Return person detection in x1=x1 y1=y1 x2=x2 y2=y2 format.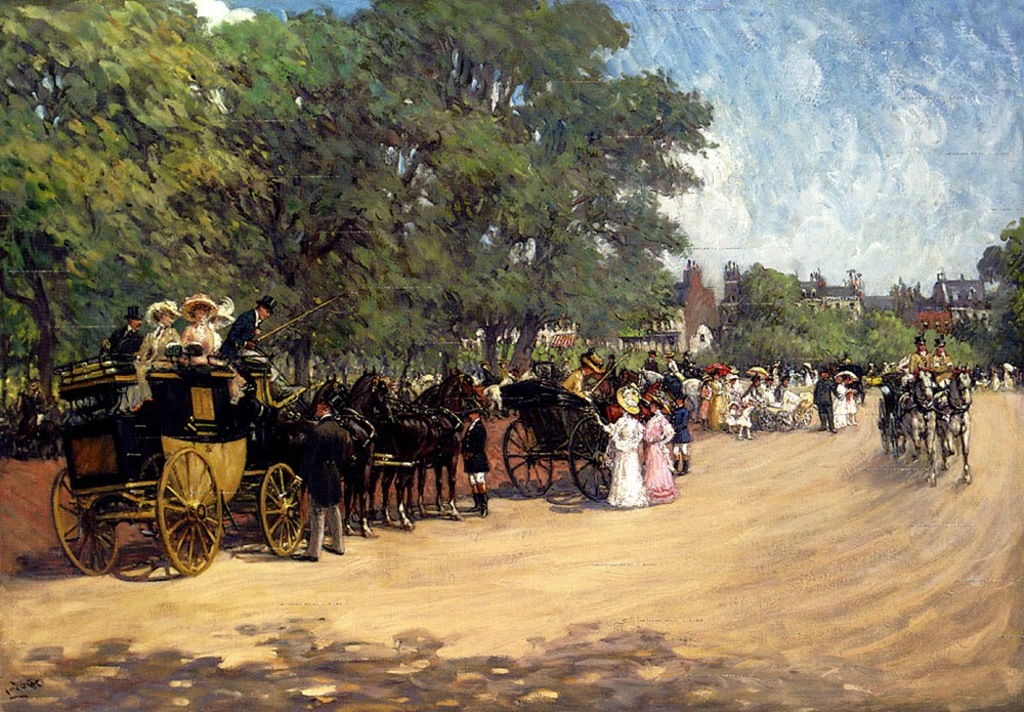
x1=115 y1=295 x2=178 y2=415.
